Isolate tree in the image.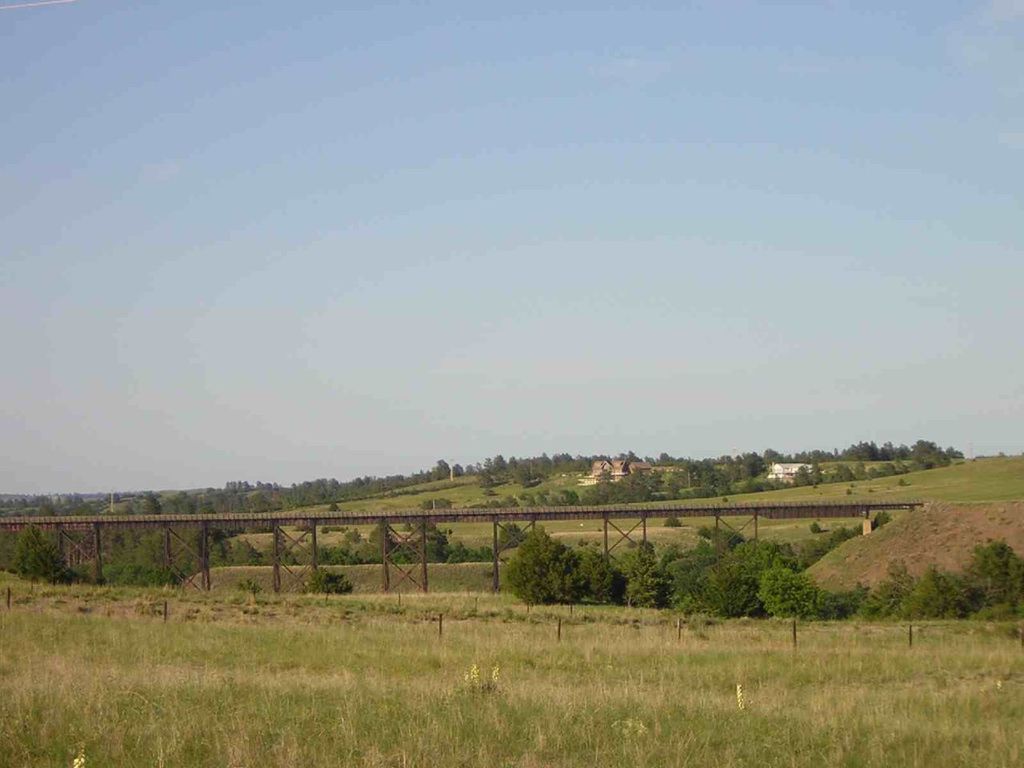
Isolated region: box=[571, 540, 626, 606].
